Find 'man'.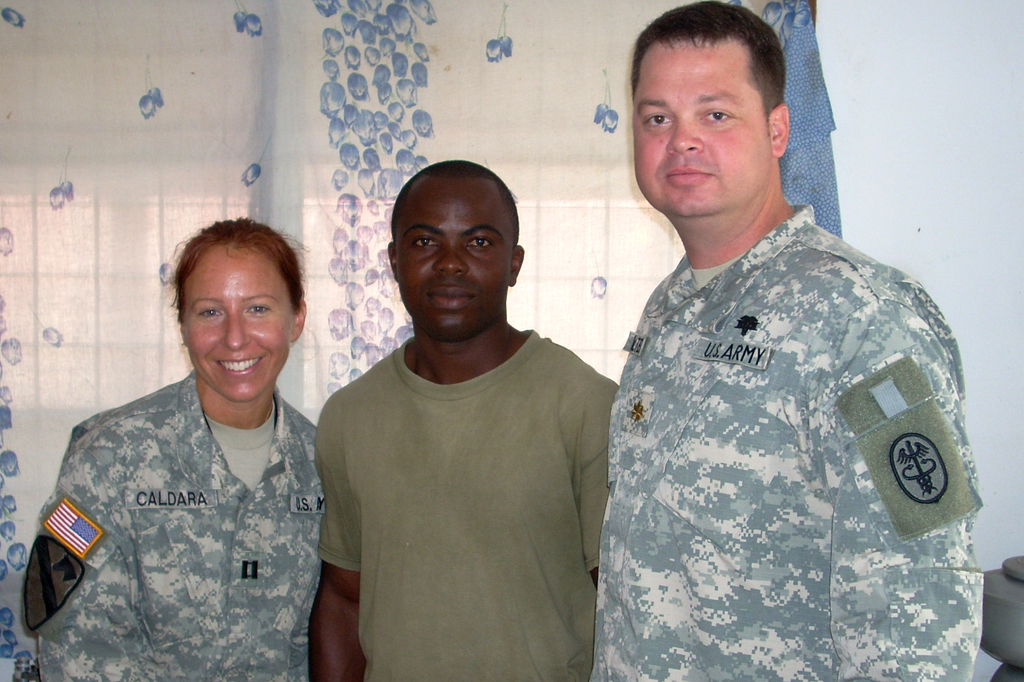
[588, 0, 982, 681].
